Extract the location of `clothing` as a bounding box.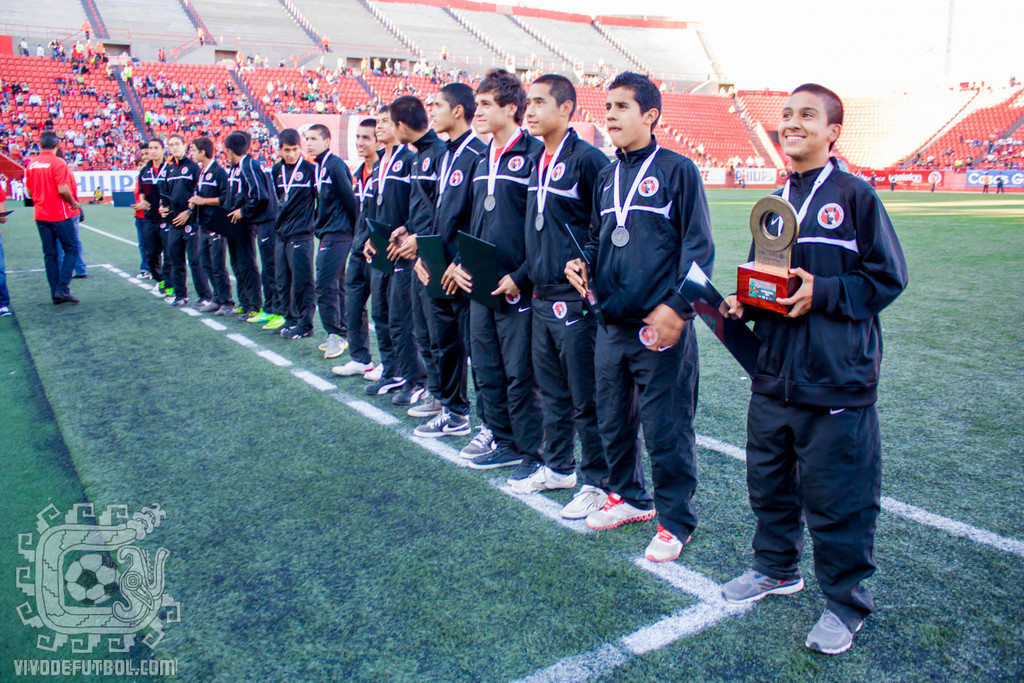
<box>136,158,173,270</box>.
